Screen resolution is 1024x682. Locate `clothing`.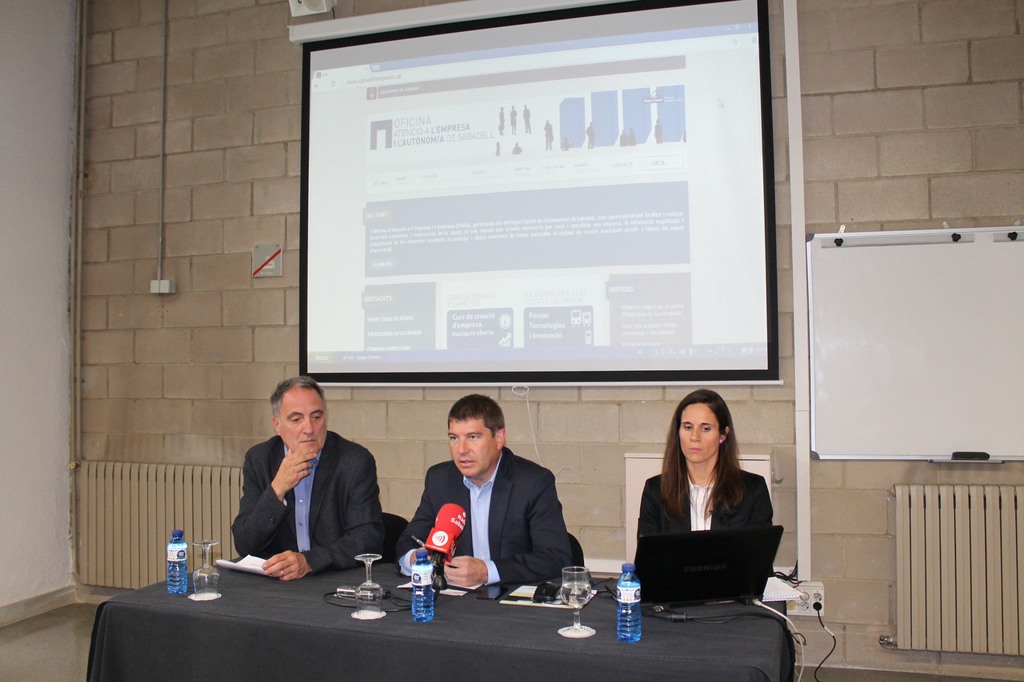
{"left": 628, "top": 467, "right": 777, "bottom": 578}.
